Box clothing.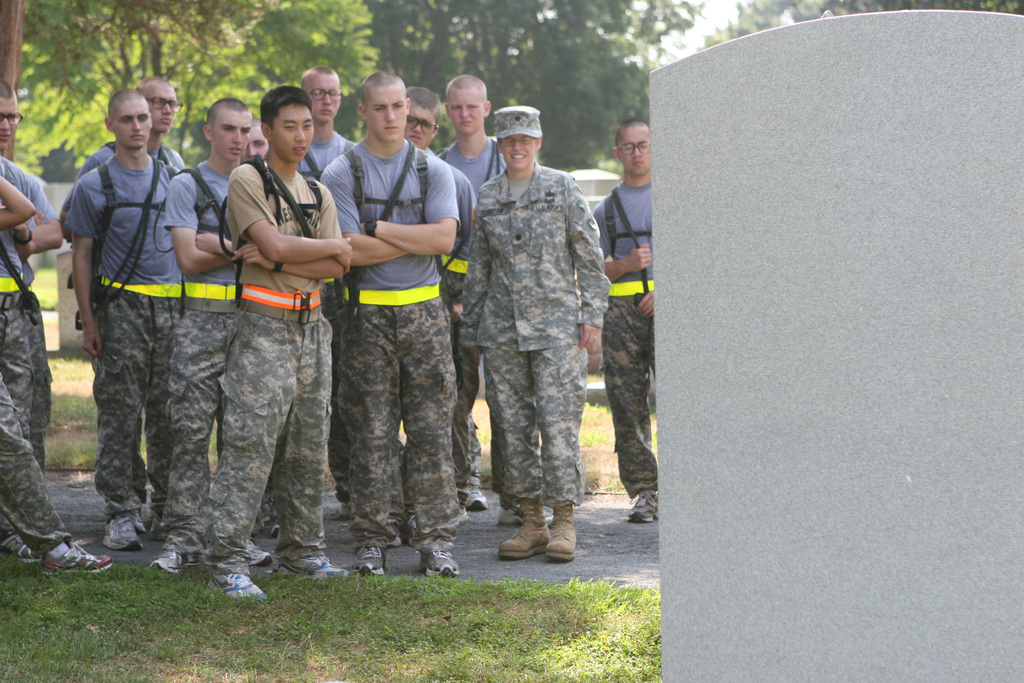
bbox=[0, 212, 93, 572].
